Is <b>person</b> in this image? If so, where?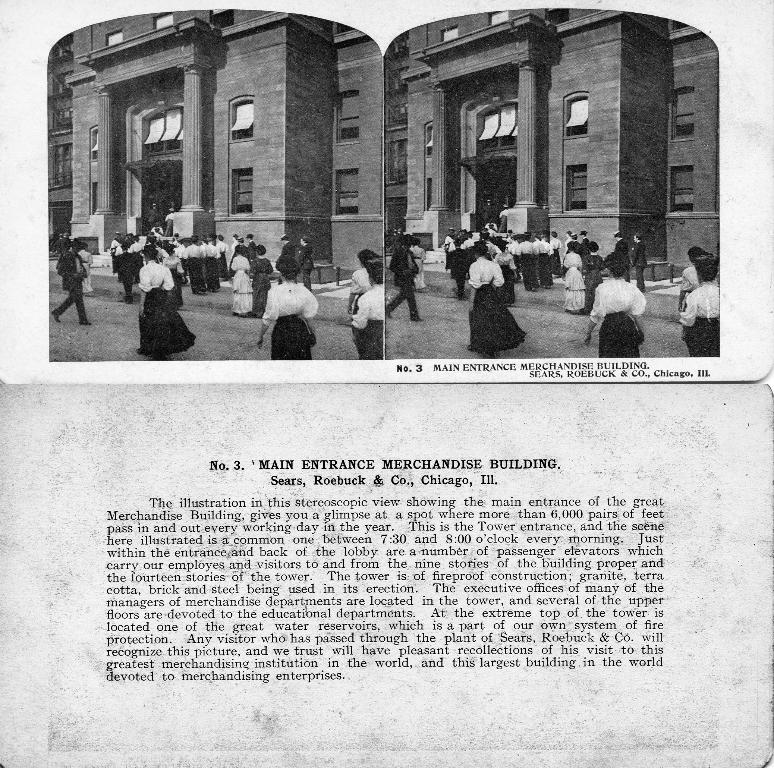
Yes, at {"x1": 140, "y1": 240, "x2": 197, "y2": 359}.
